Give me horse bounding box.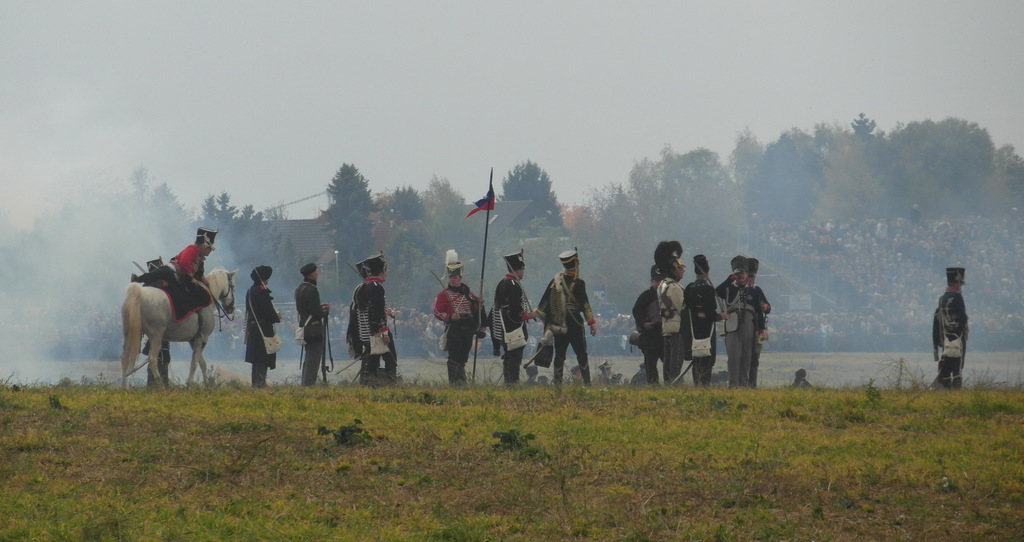
119:270:239:391.
